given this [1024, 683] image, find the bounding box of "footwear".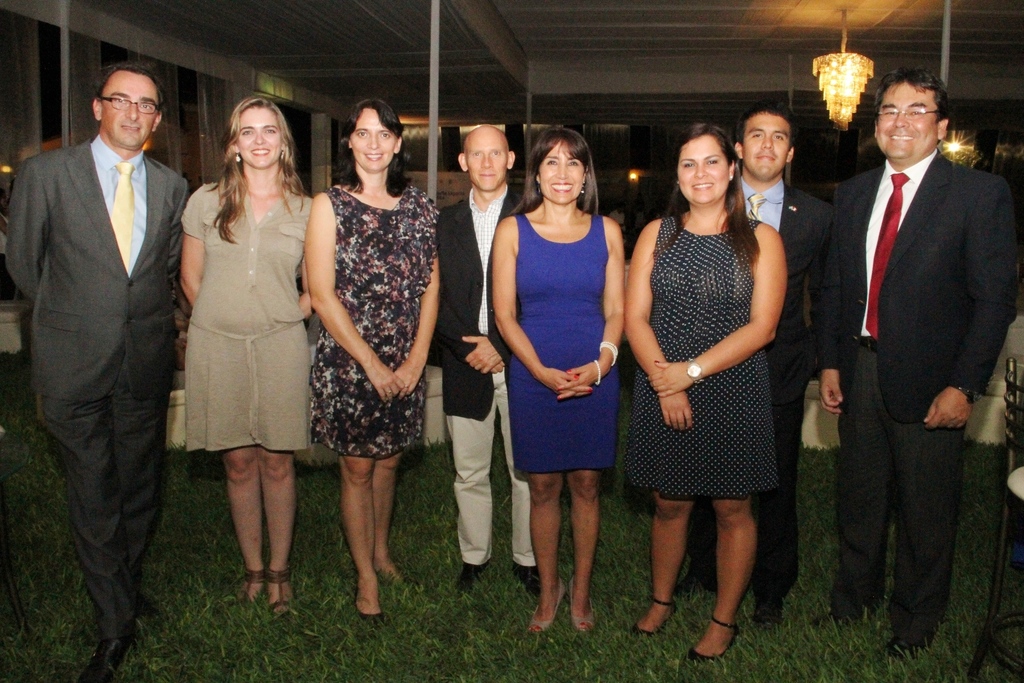
<region>234, 565, 268, 613</region>.
